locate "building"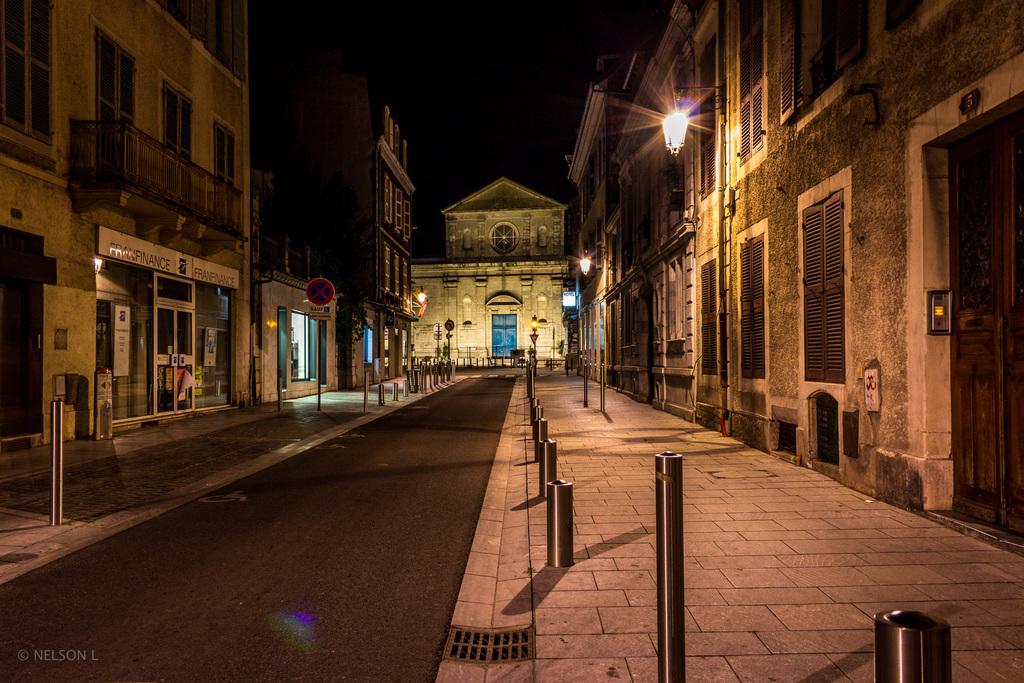
[0,0,248,447]
